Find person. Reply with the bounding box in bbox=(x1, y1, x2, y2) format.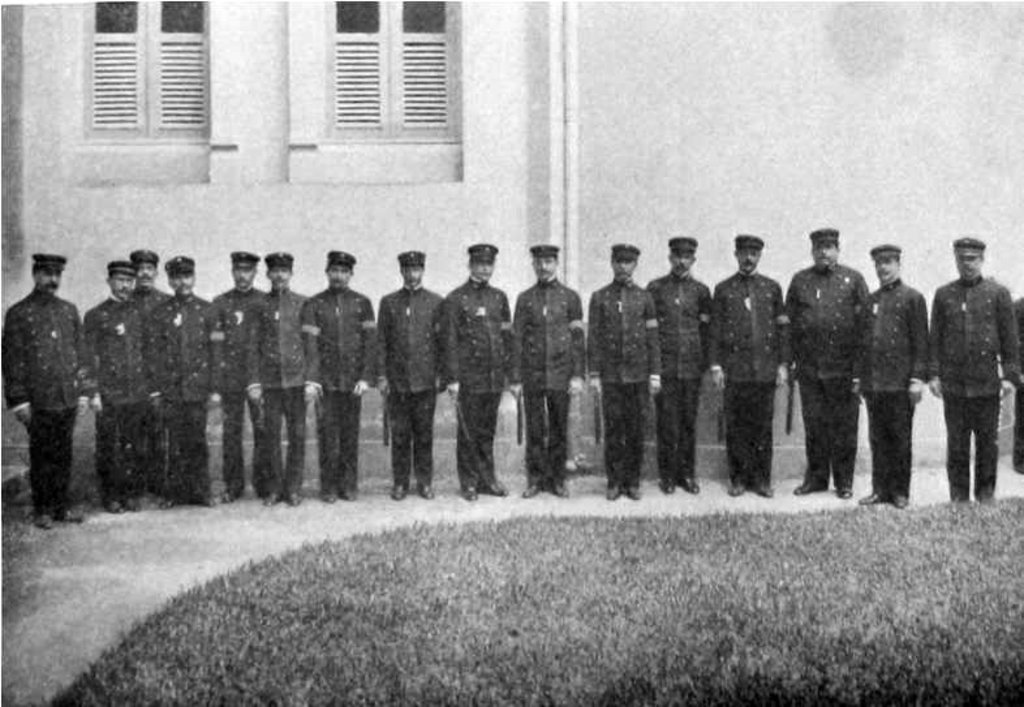
bbox=(1006, 292, 1023, 475).
